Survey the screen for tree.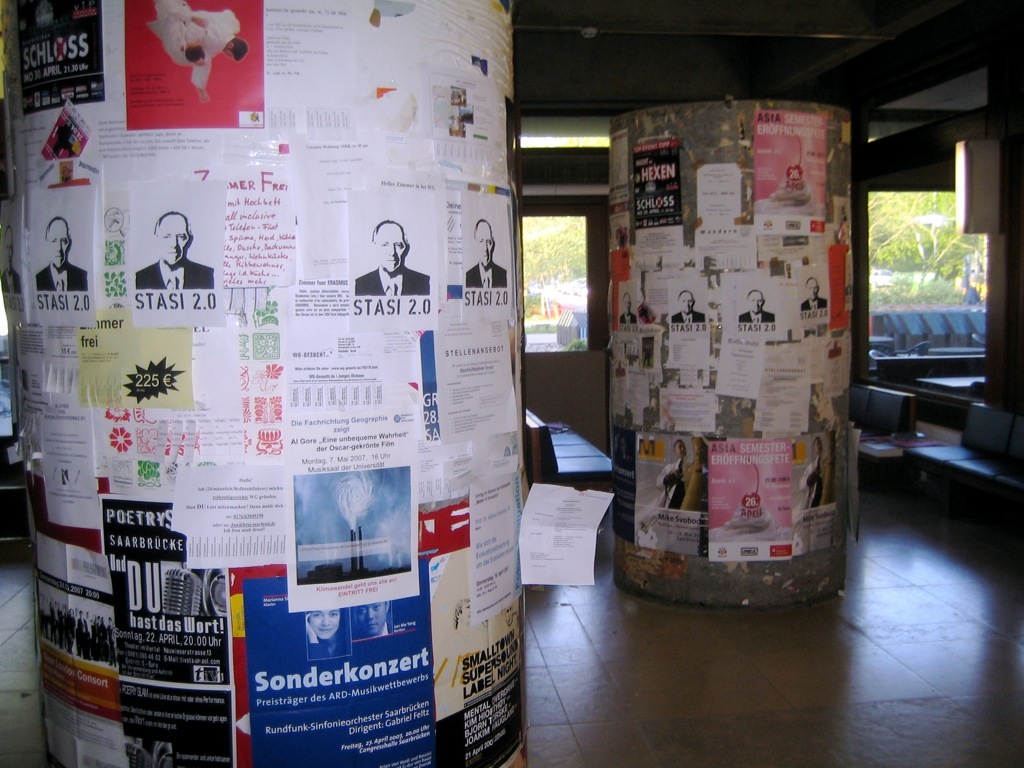
Survey found: 867, 190, 988, 312.
